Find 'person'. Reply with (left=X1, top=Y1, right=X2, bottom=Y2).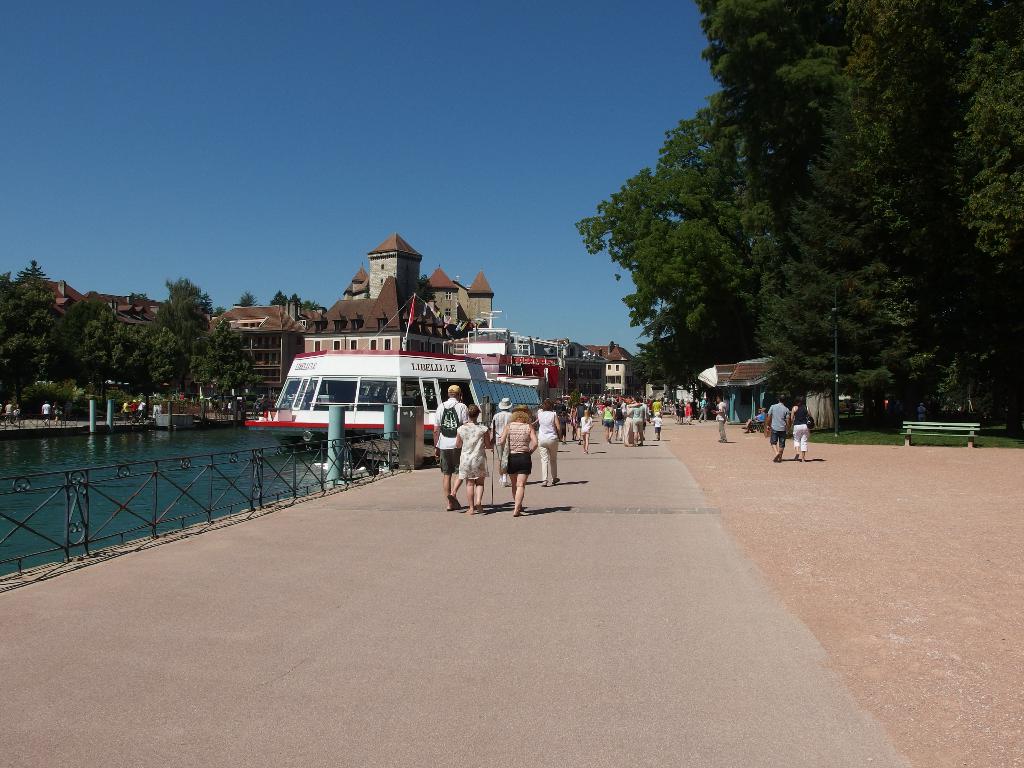
(left=431, top=386, right=469, bottom=510).
